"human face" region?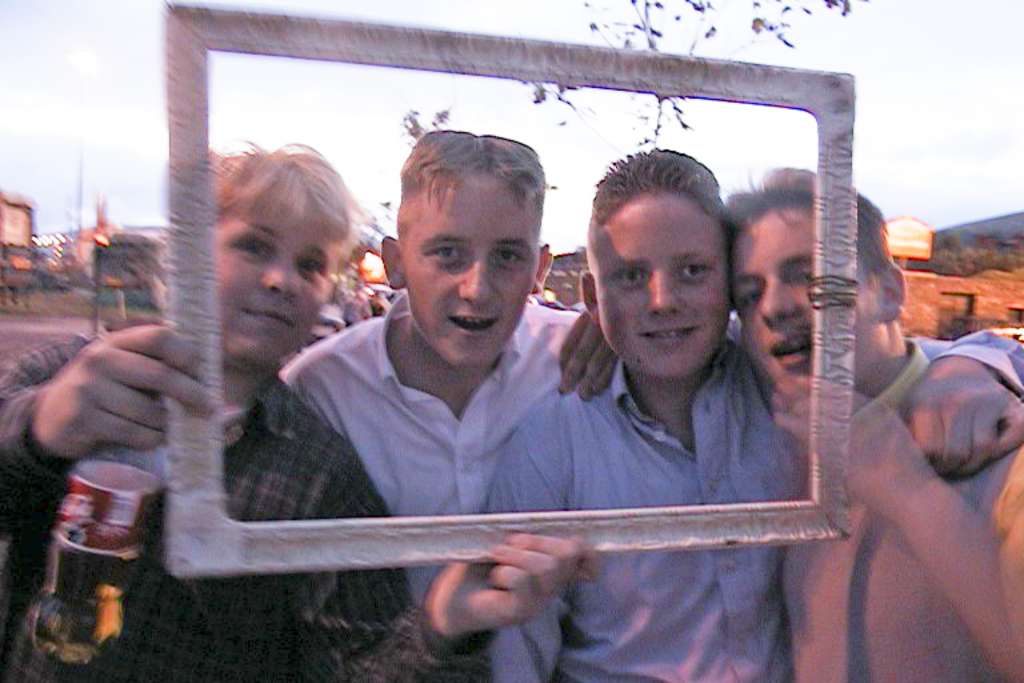
{"x1": 727, "y1": 157, "x2": 900, "y2": 380}
